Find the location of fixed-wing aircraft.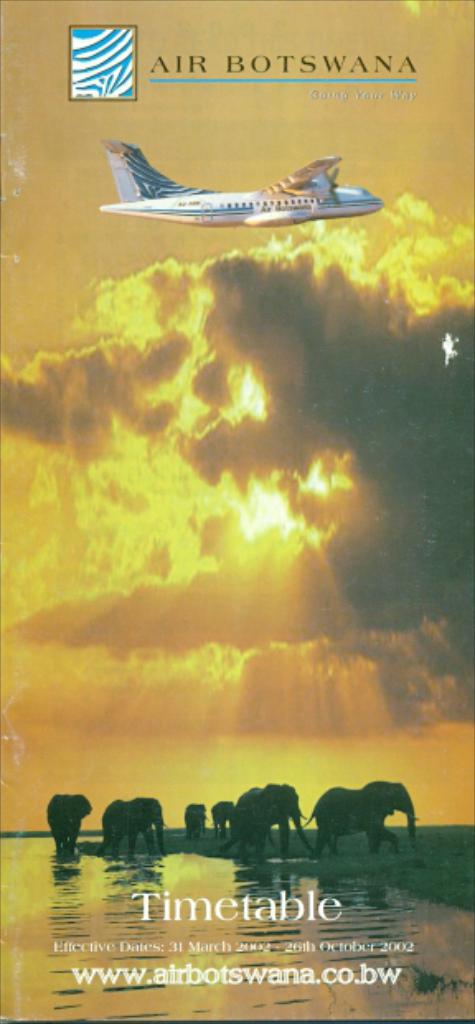
Location: [89, 130, 379, 234].
